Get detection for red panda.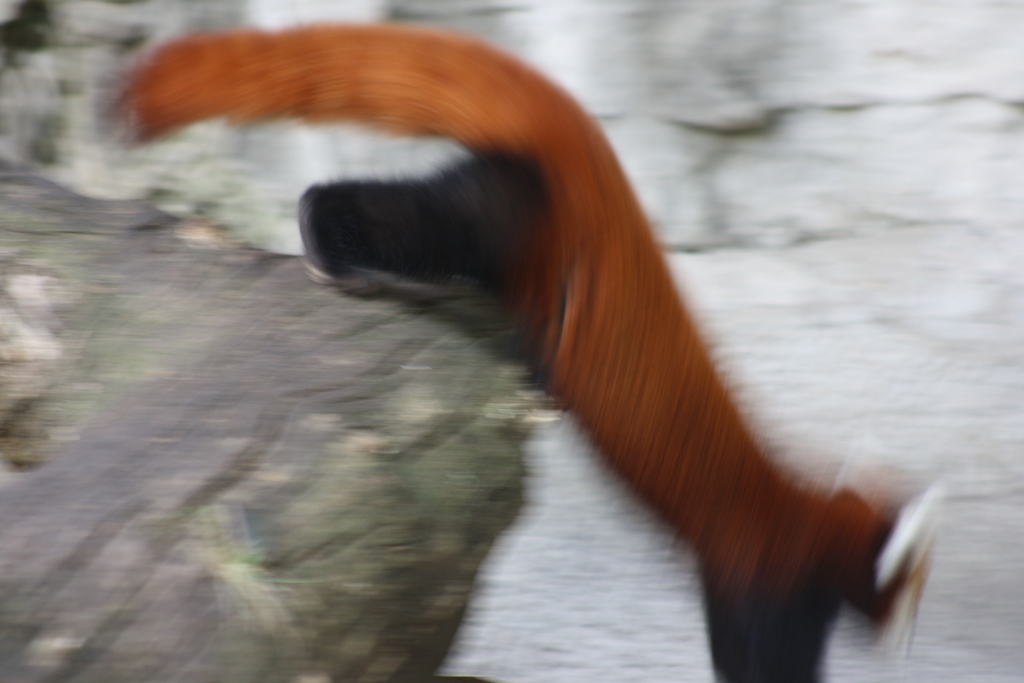
Detection: rect(107, 26, 945, 682).
